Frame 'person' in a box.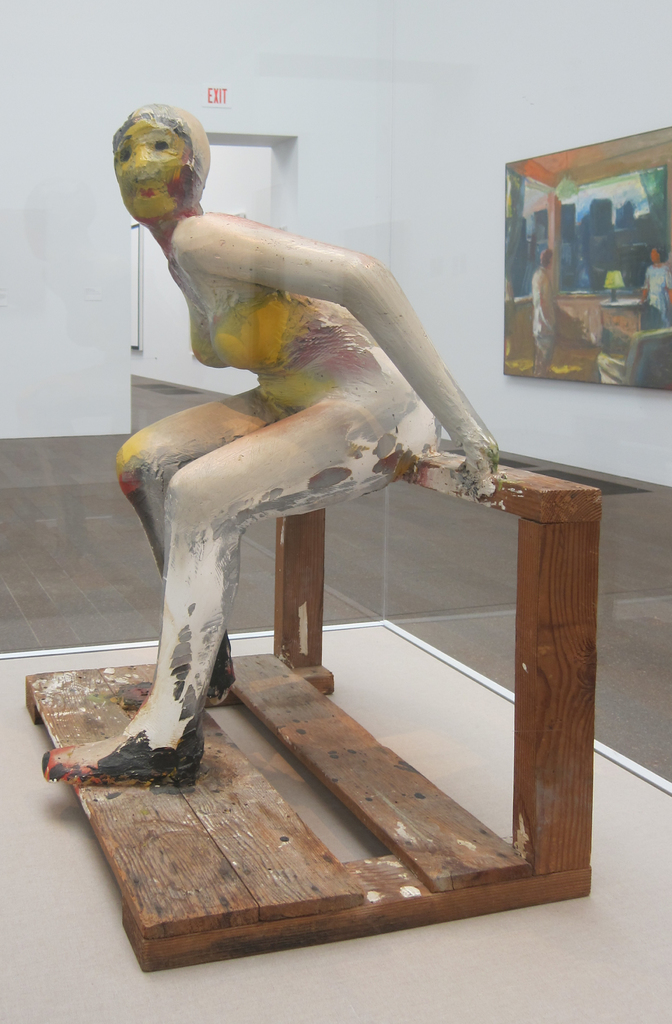
rect(103, 133, 545, 891).
